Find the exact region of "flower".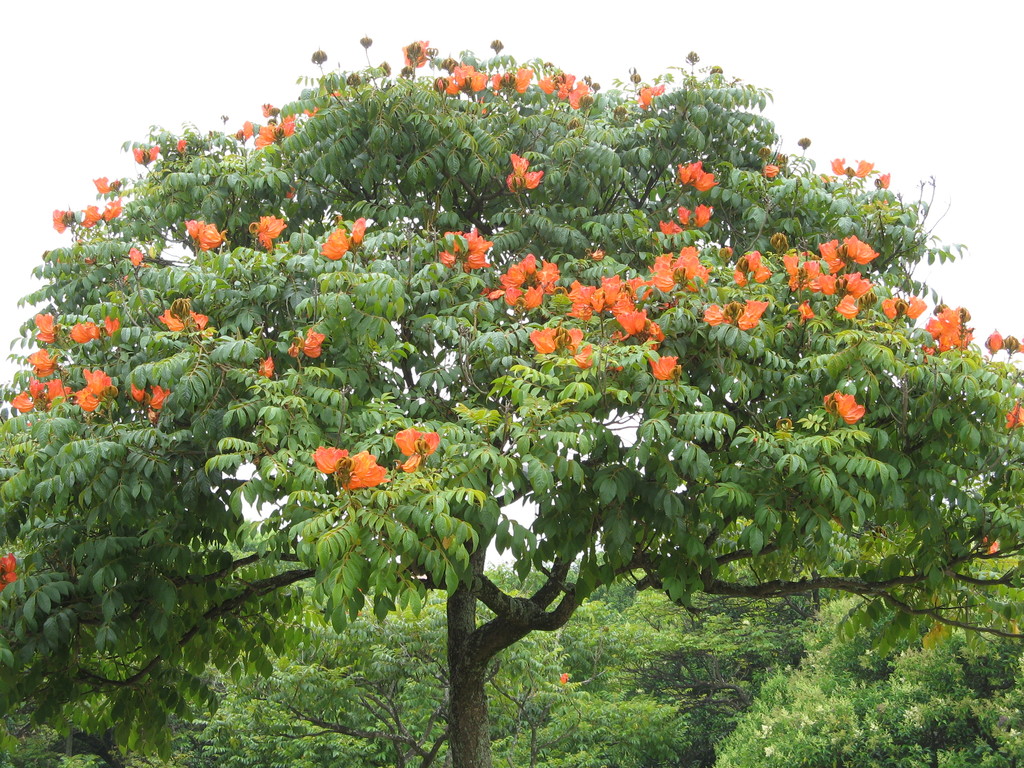
Exact region: box=[36, 312, 56, 341].
